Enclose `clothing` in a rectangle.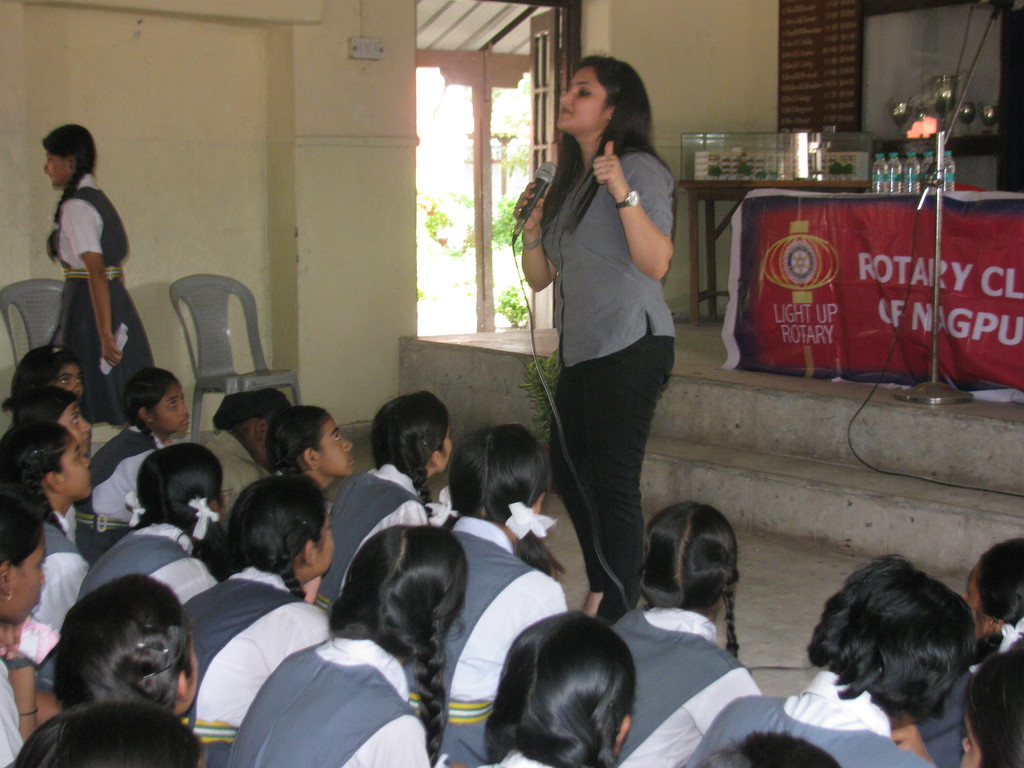
pyautogui.locateOnScreen(181, 561, 335, 748).
